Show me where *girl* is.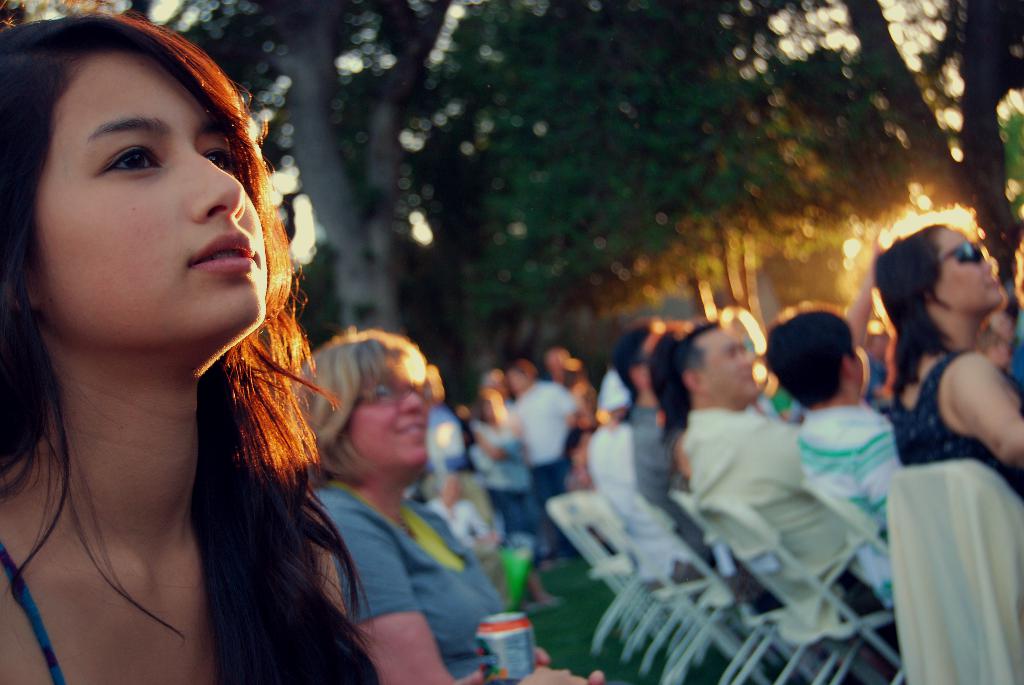
*girl* is at 299,330,598,684.
